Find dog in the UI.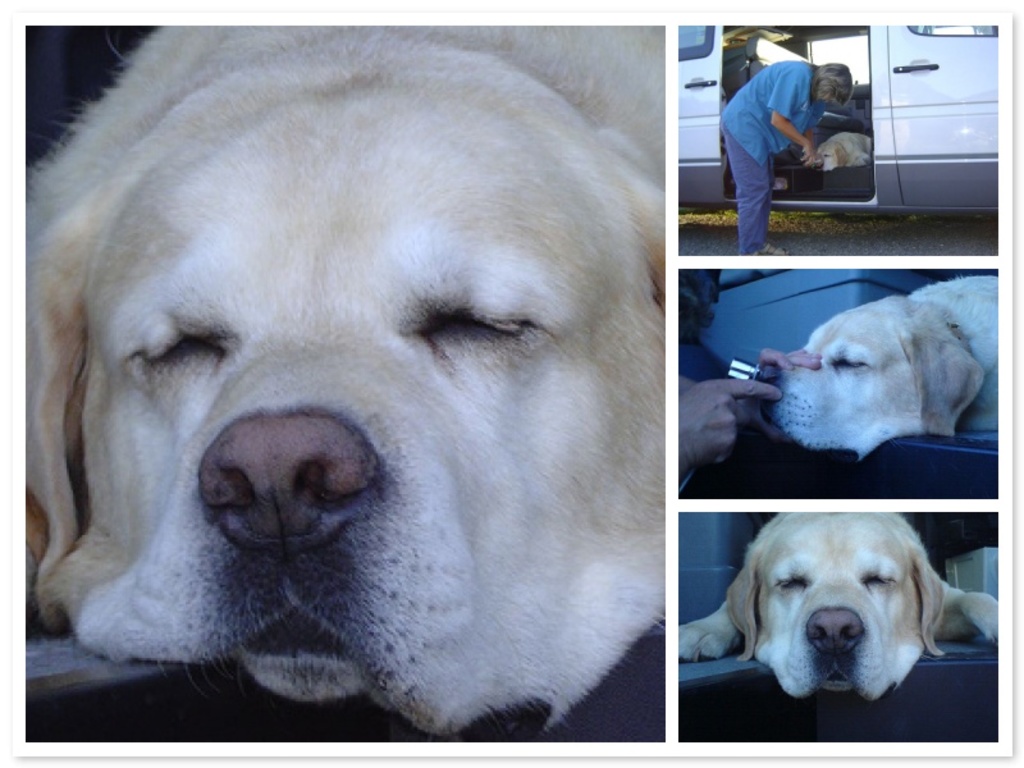
UI element at bbox=[680, 509, 998, 701].
